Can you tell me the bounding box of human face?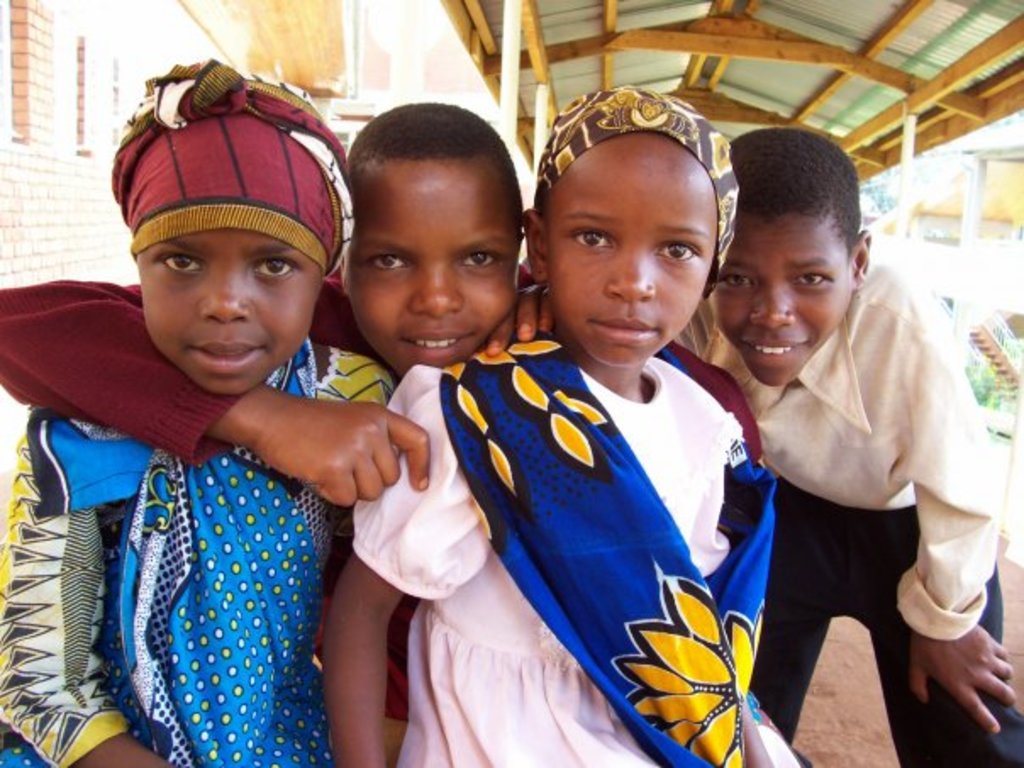
[left=341, top=170, right=514, bottom=373].
